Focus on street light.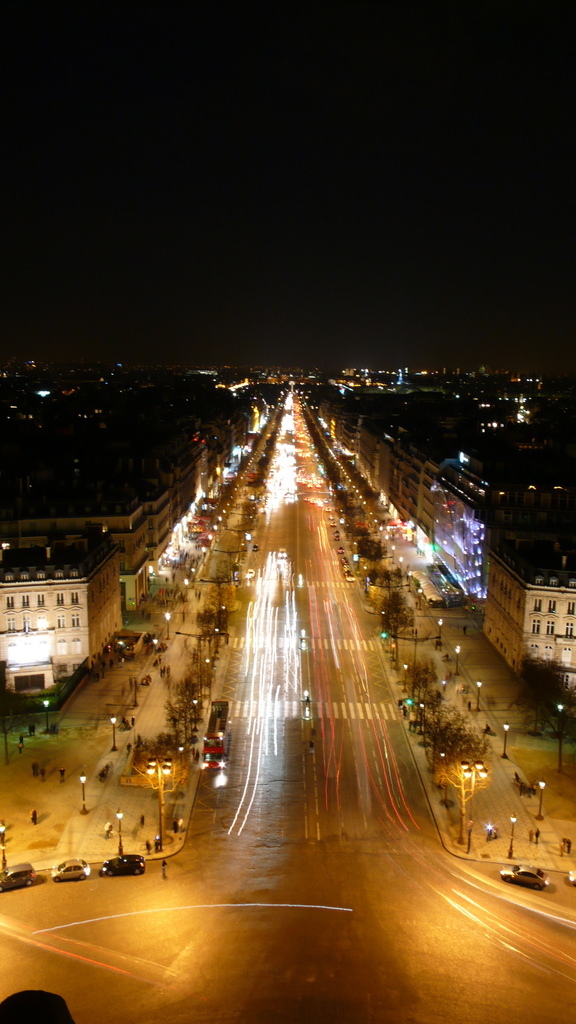
Focused at (left=440, top=746, right=452, bottom=810).
